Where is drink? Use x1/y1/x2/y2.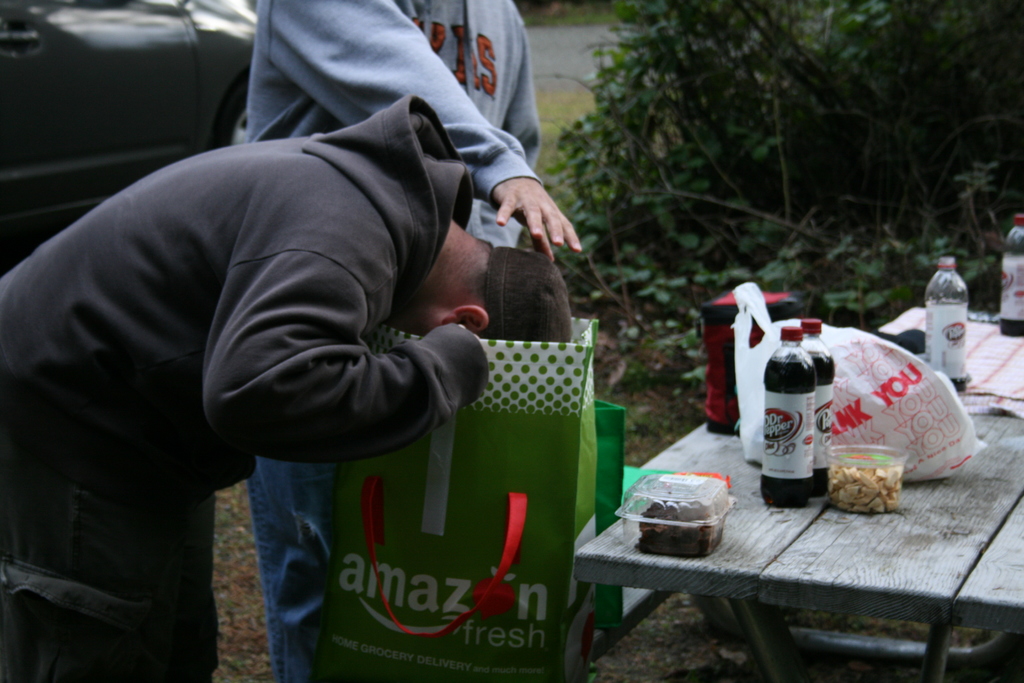
759/324/815/511.
